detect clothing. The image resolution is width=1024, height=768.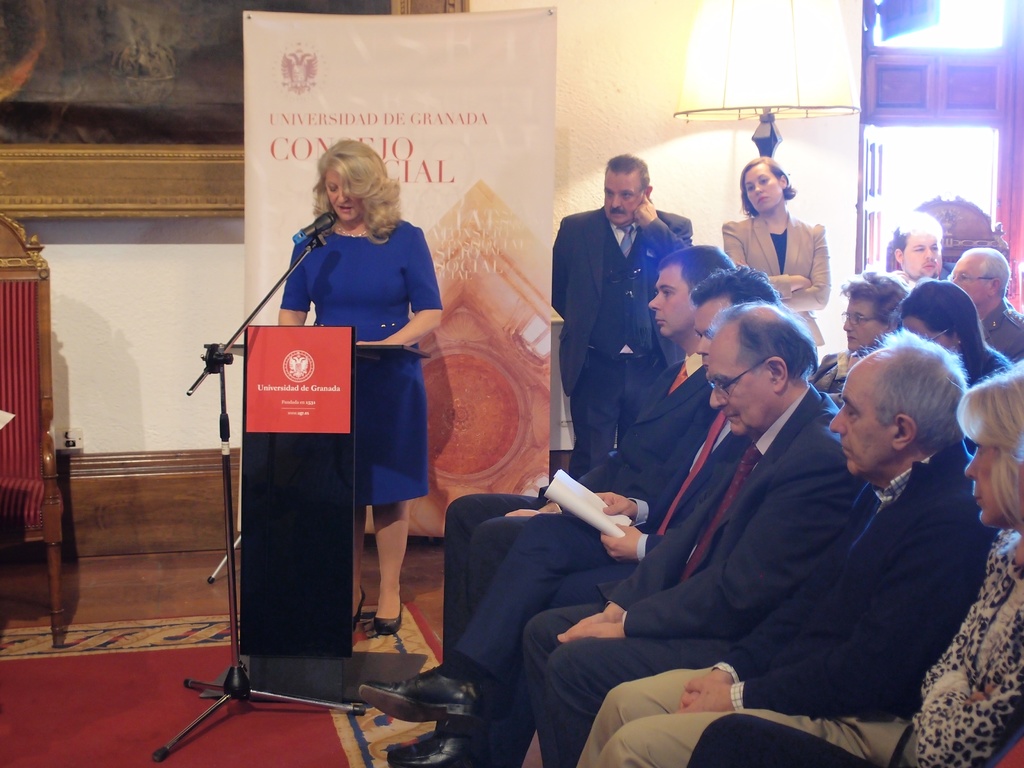
x1=551 y1=202 x2=695 y2=480.
